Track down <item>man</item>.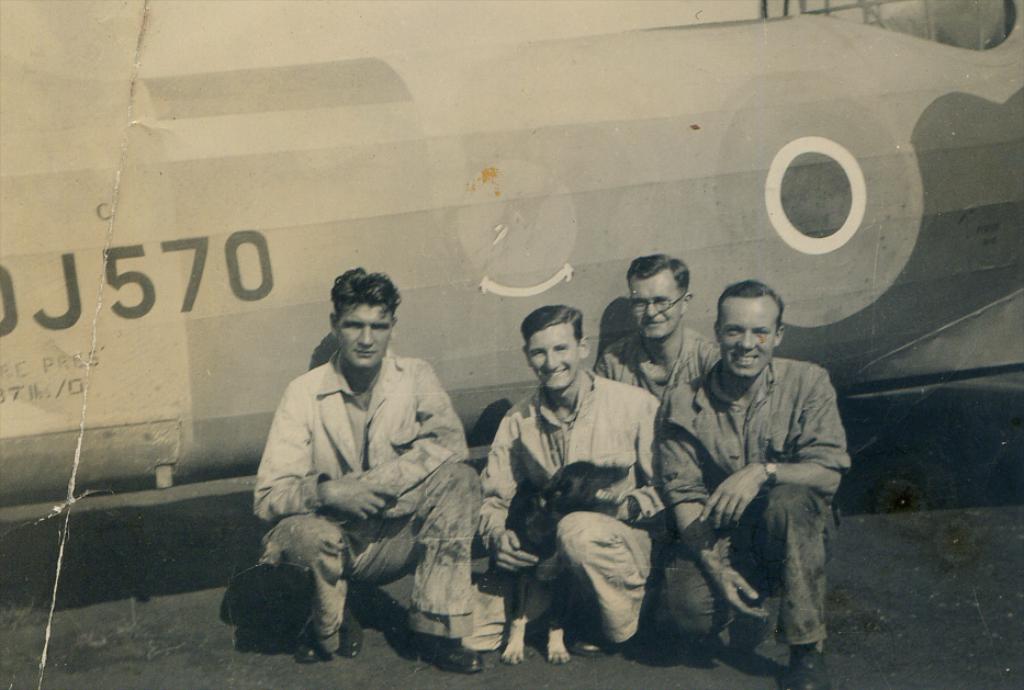
Tracked to select_region(598, 257, 723, 398).
